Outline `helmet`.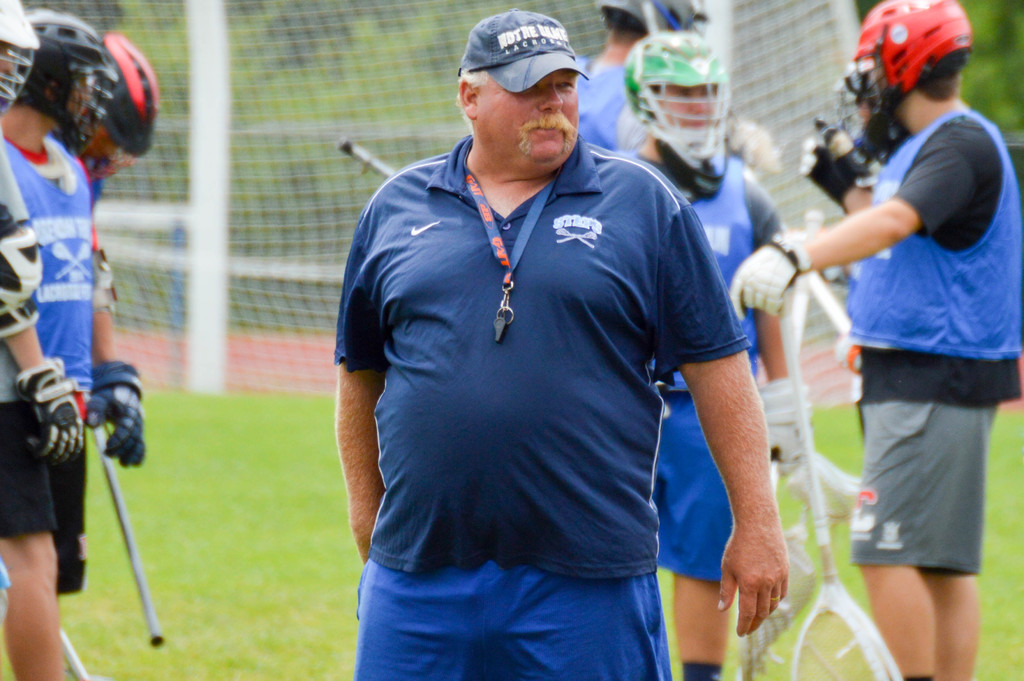
Outline: (x1=852, y1=12, x2=983, y2=140).
